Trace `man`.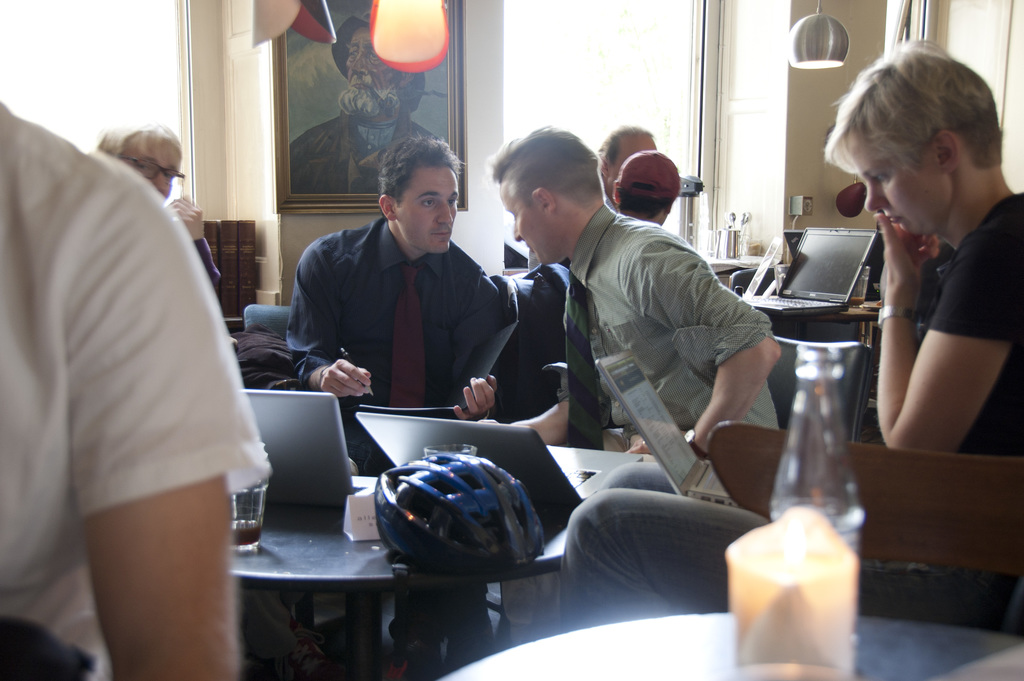
Traced to bbox=(0, 92, 246, 678).
